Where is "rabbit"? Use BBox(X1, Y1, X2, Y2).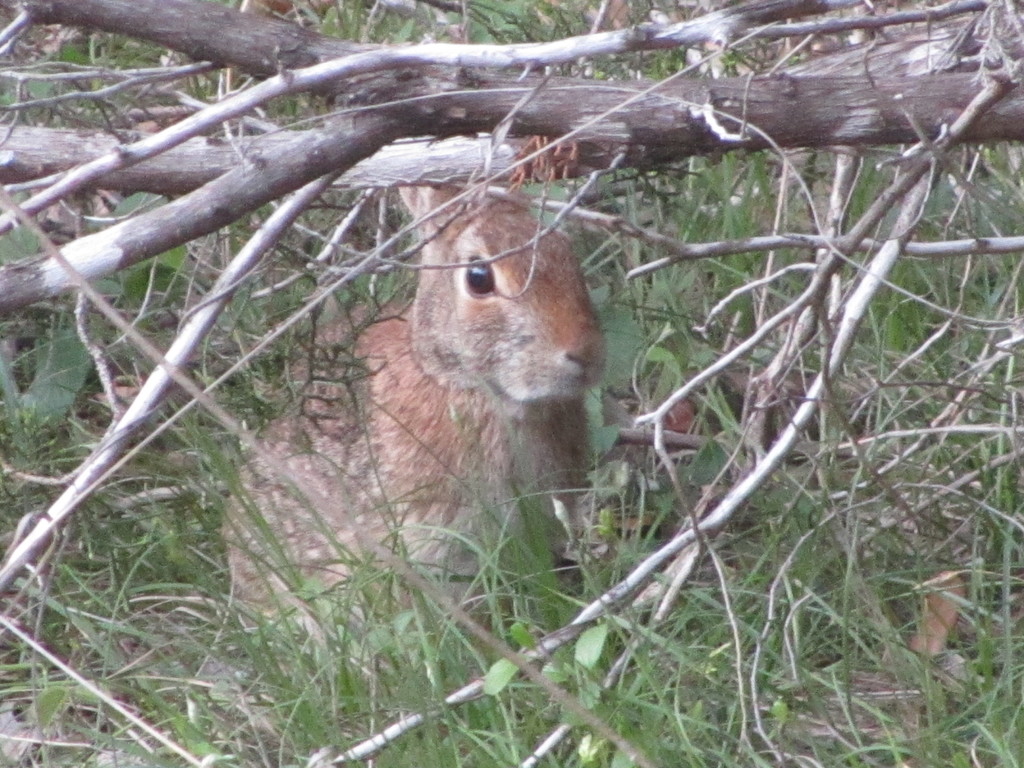
BBox(216, 180, 614, 671).
